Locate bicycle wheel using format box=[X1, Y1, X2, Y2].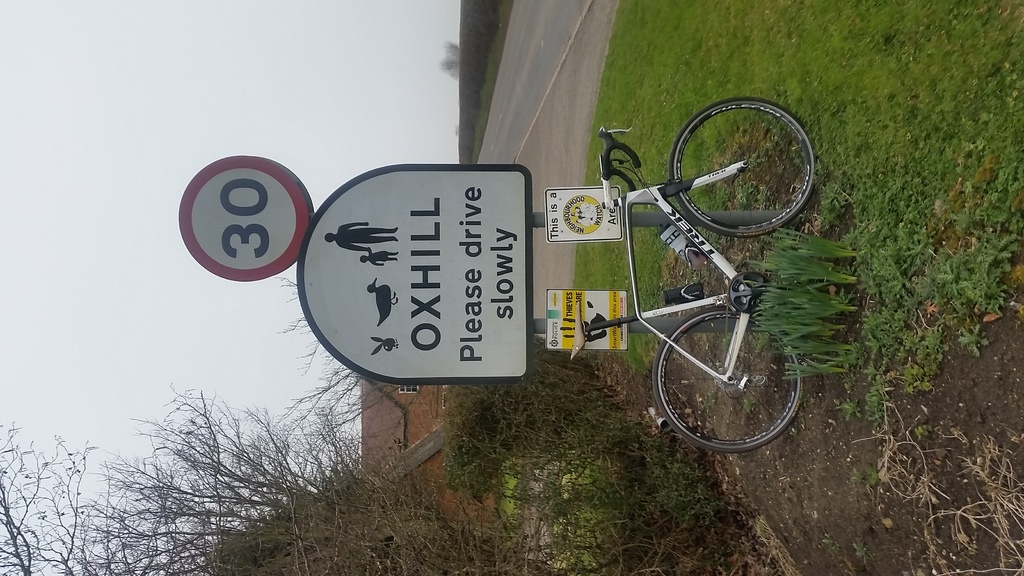
box=[656, 305, 800, 451].
